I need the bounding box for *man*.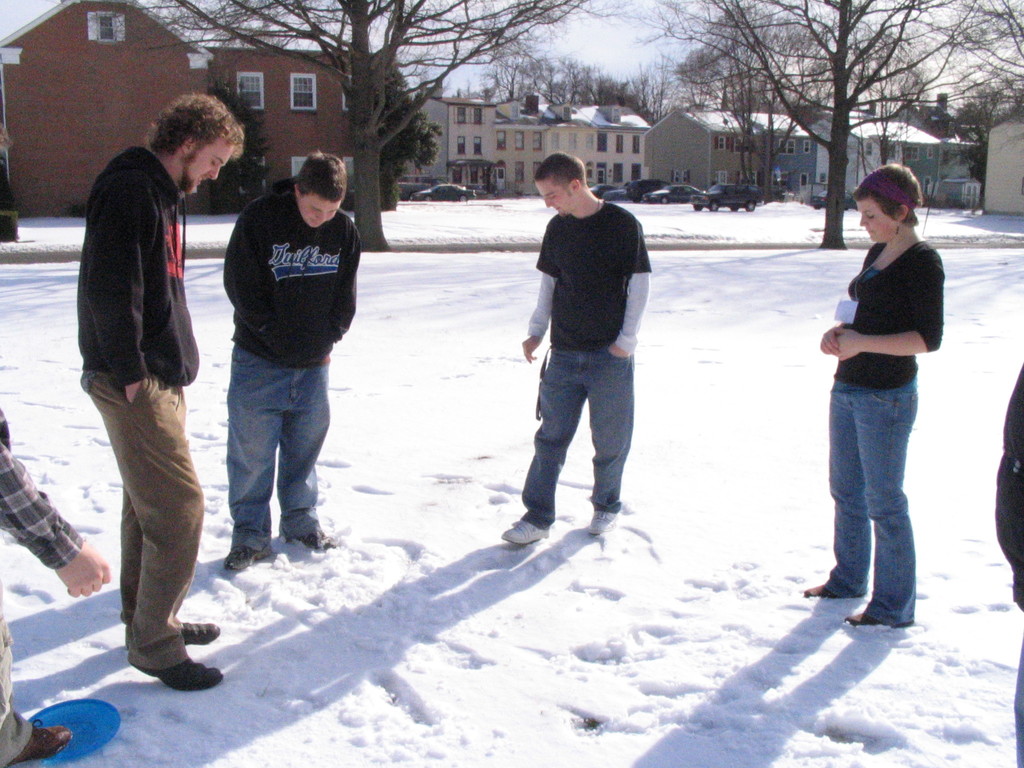
Here it is: select_region(509, 156, 657, 561).
